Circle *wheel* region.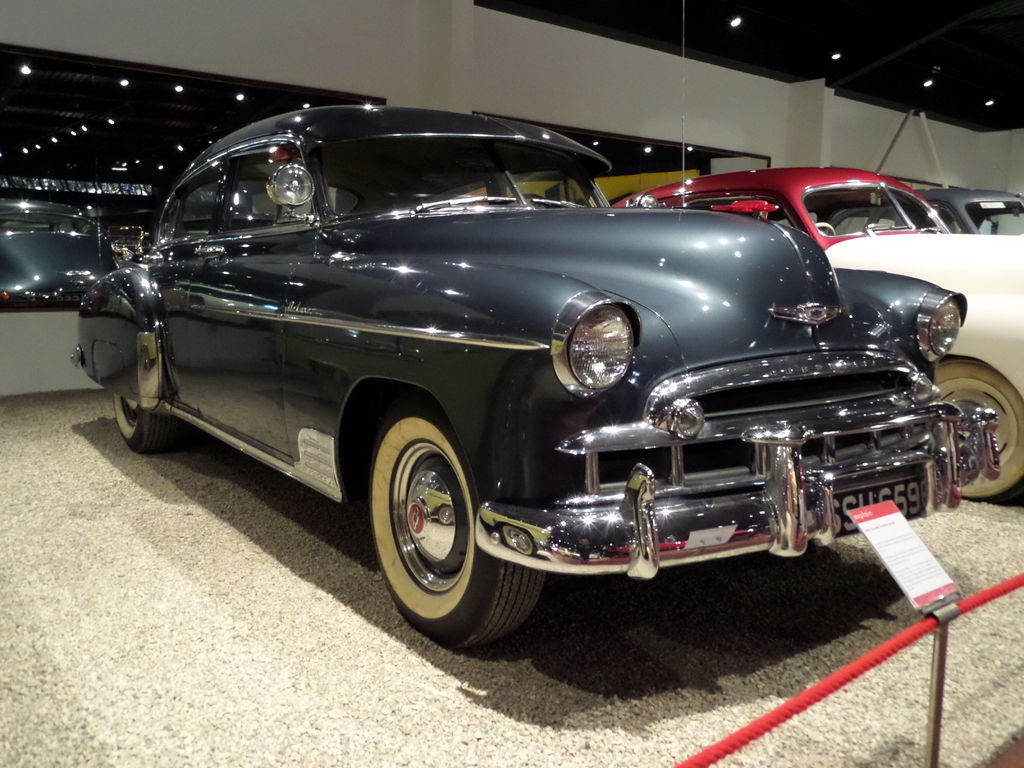
Region: box(365, 408, 498, 634).
